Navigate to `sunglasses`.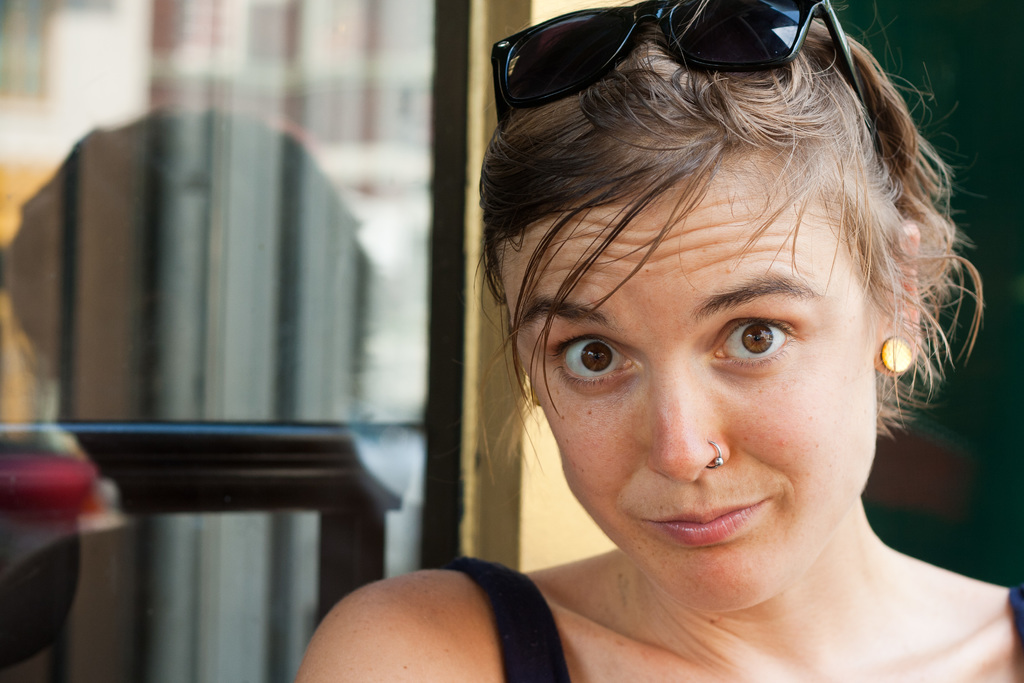
Navigation target: bbox(490, 0, 884, 152).
